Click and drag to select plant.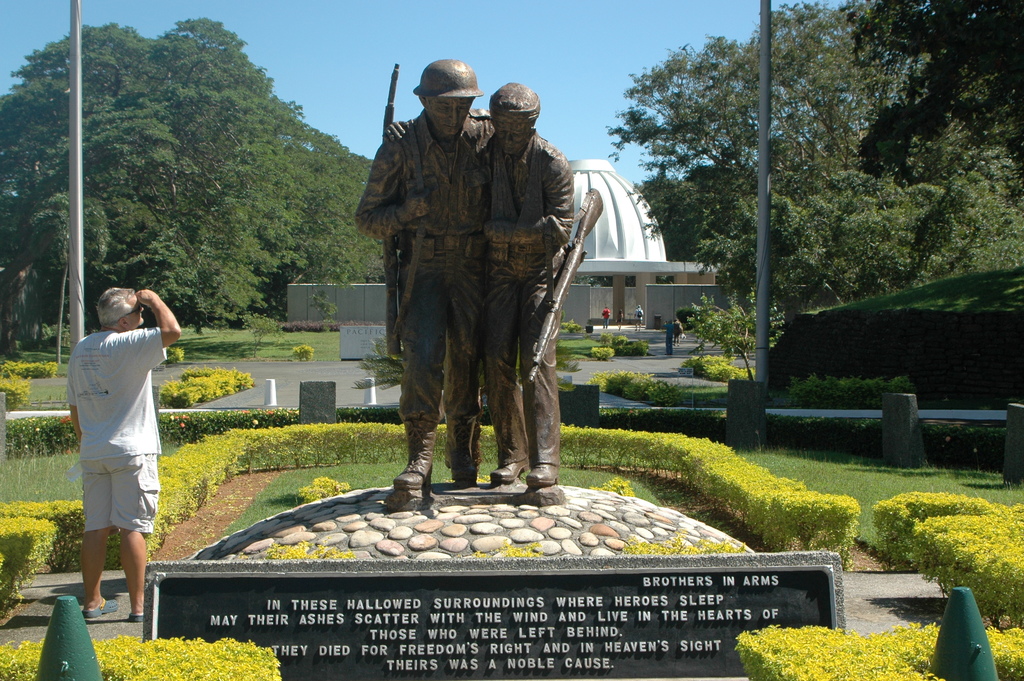
Selection: BBox(544, 343, 594, 375).
